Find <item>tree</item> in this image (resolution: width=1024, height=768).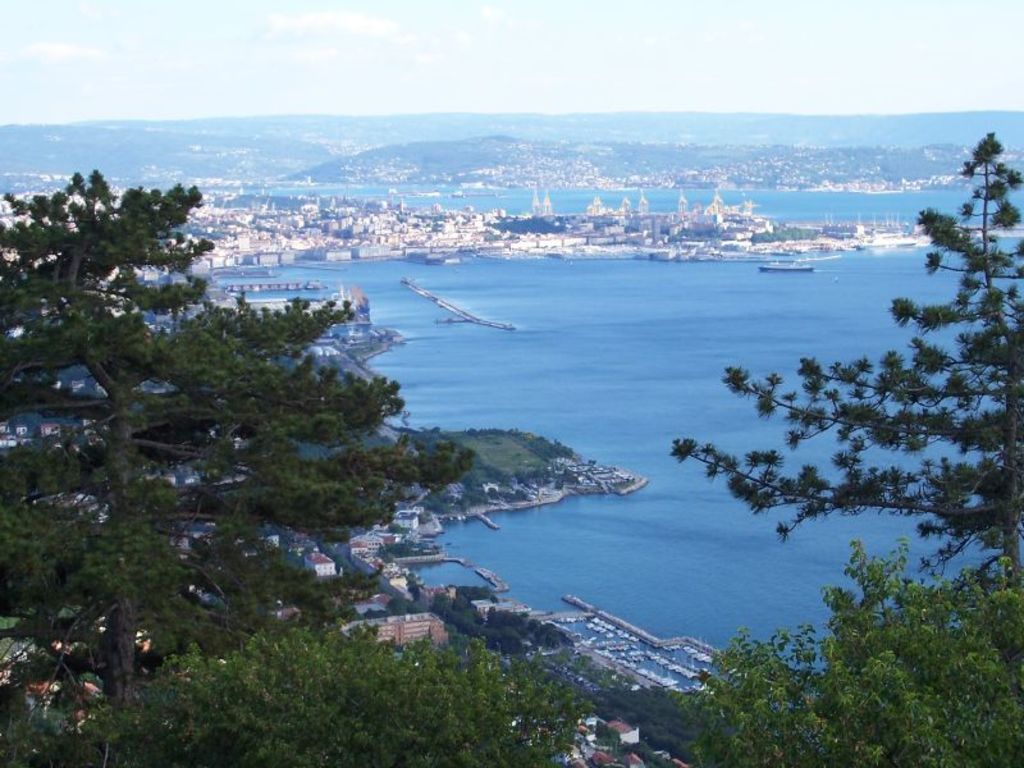
bbox(655, 118, 1023, 586).
